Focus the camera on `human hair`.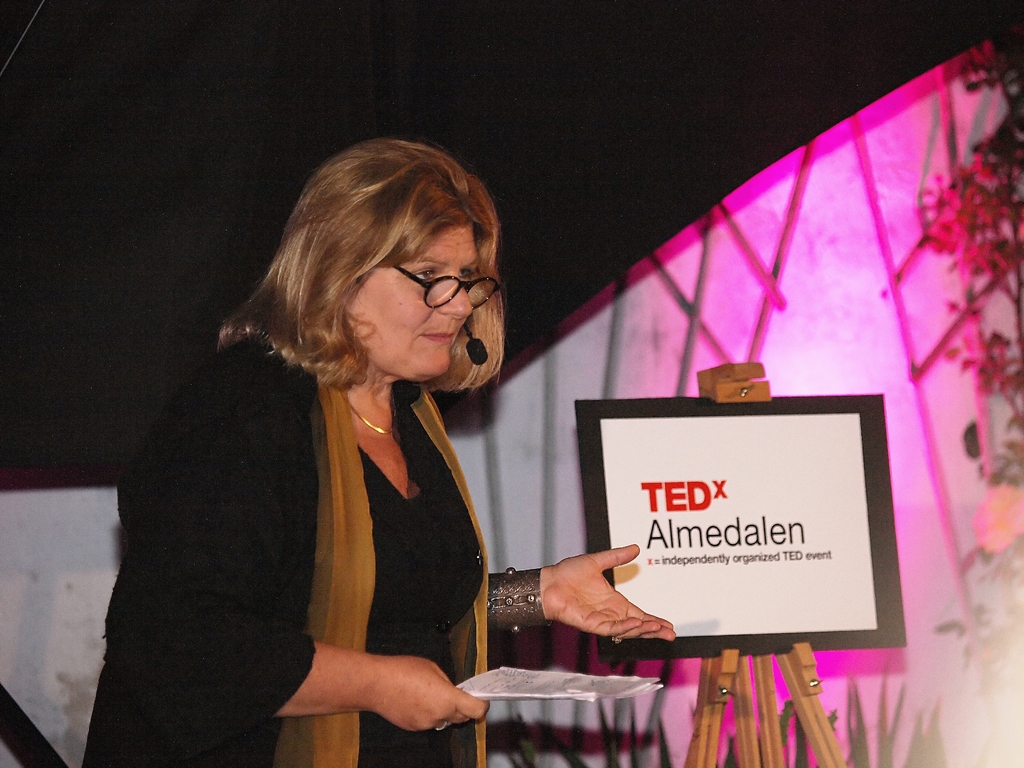
Focus region: <box>255,121,519,387</box>.
